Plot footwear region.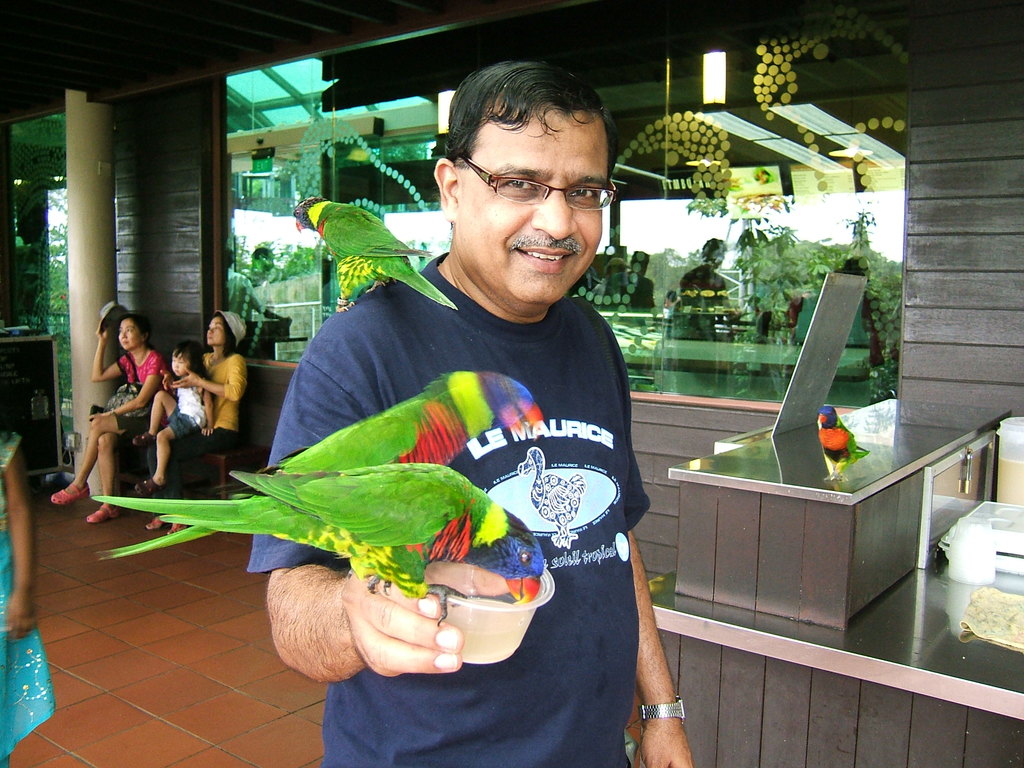
Plotted at [x1=143, y1=514, x2=164, y2=534].
